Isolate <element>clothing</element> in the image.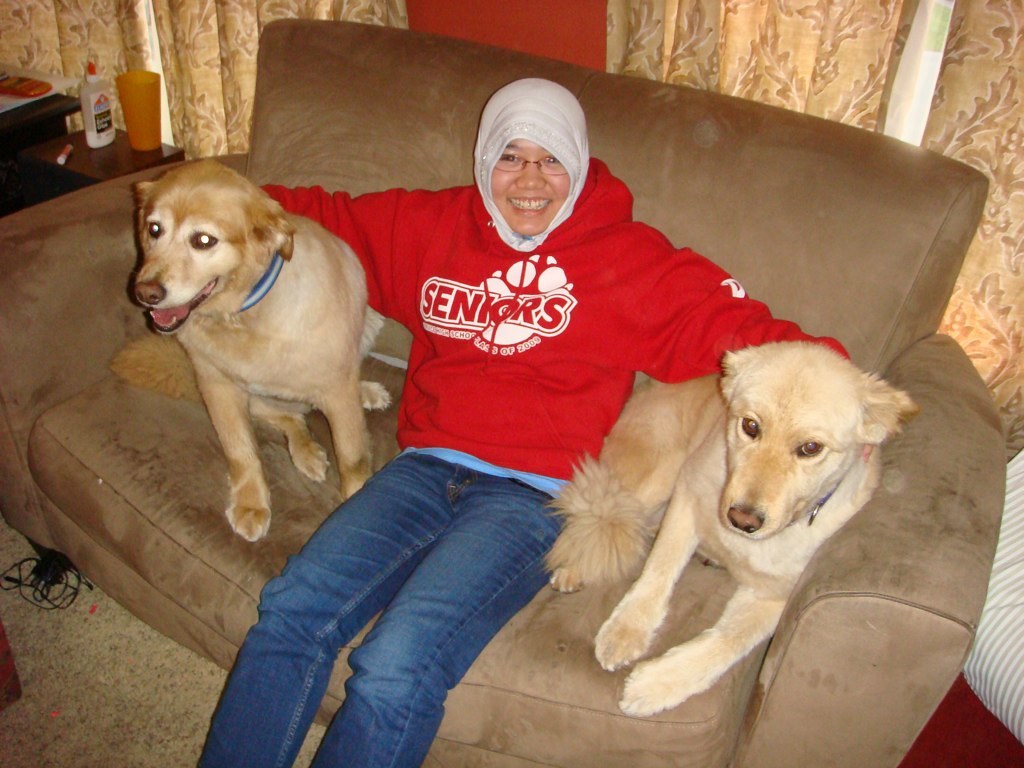
Isolated region: region(234, 159, 843, 767).
